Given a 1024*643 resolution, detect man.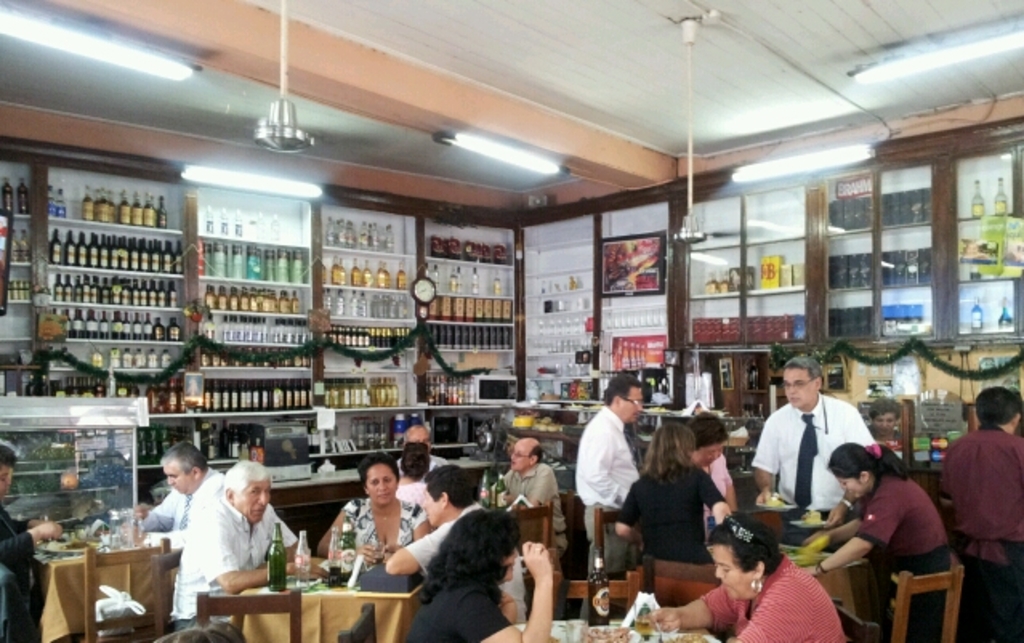
570,372,649,625.
